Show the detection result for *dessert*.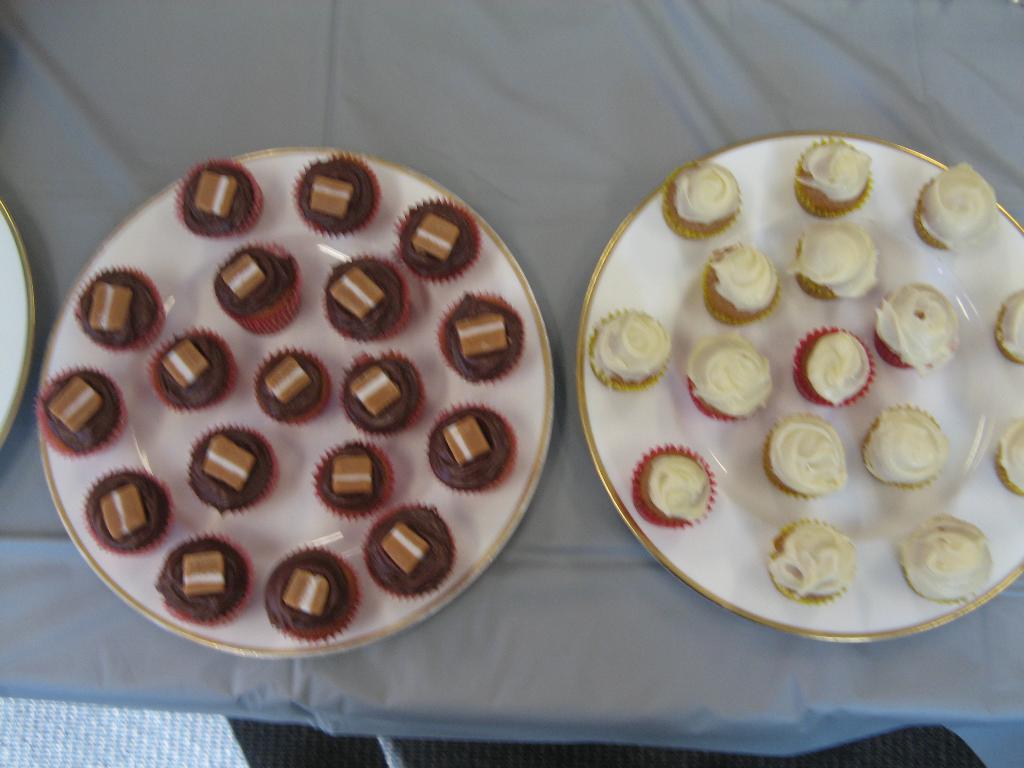
{"x1": 367, "y1": 509, "x2": 451, "y2": 596}.
